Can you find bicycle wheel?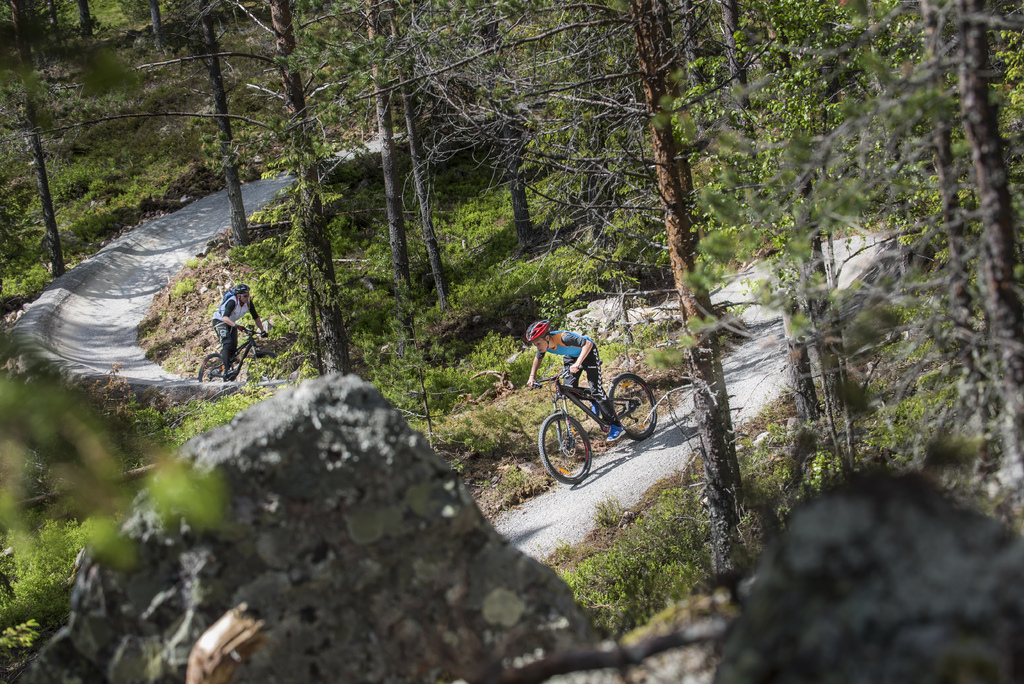
Yes, bounding box: (543,406,598,500).
